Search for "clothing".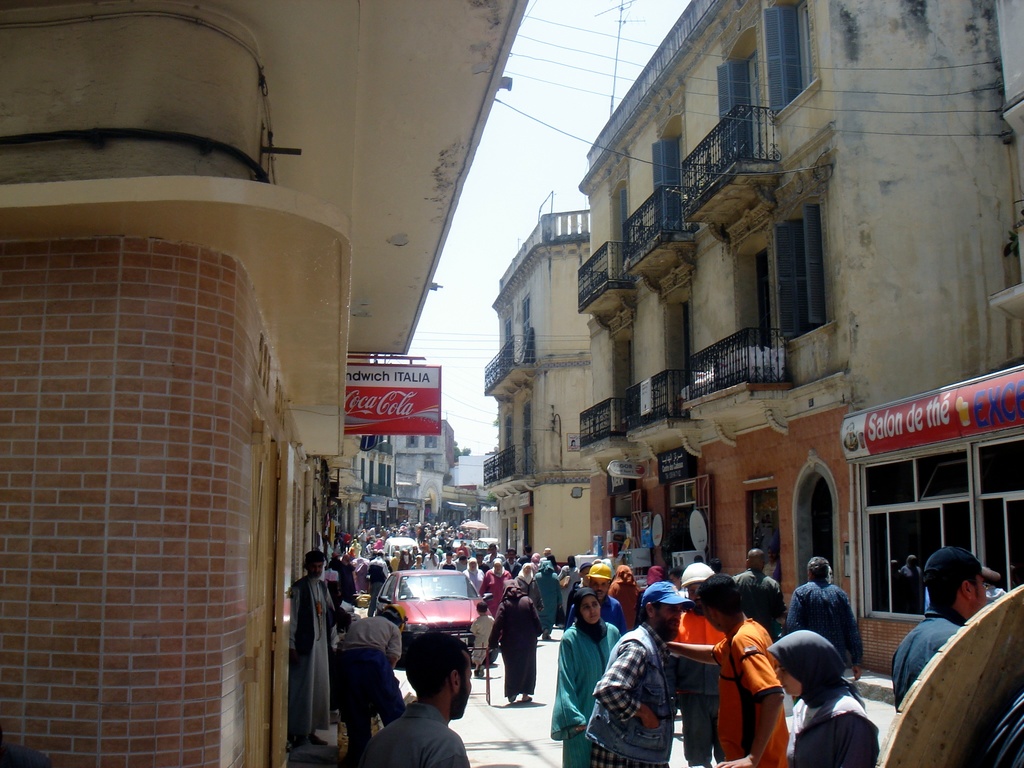
Found at detection(698, 625, 793, 758).
